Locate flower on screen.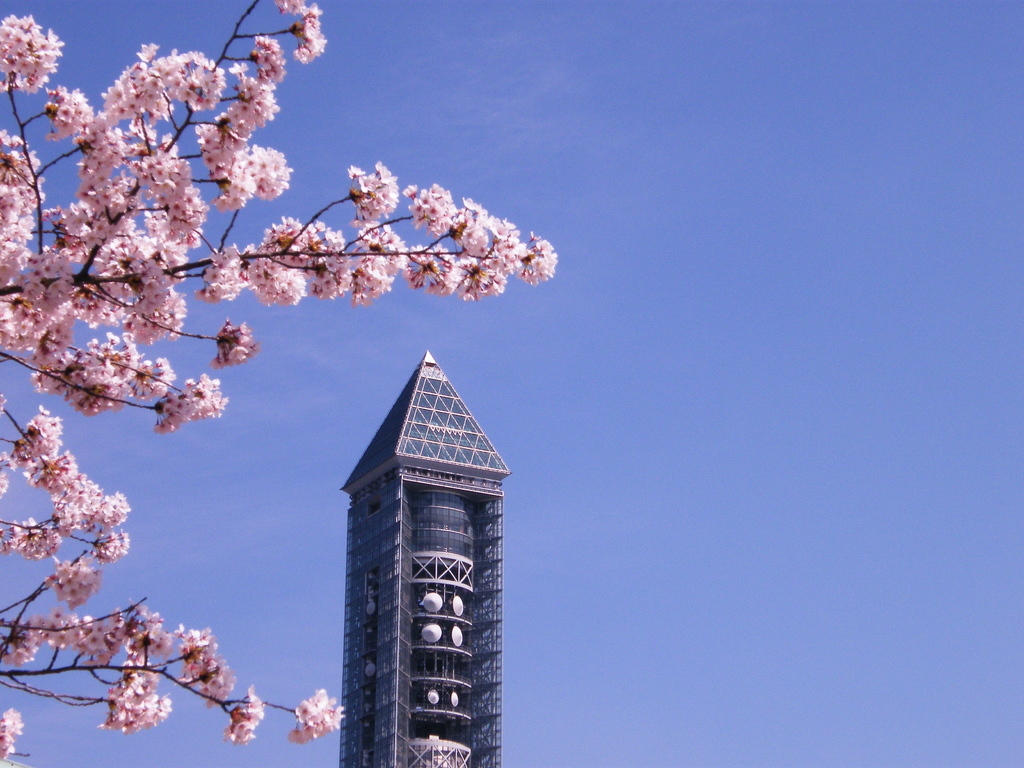
On screen at {"x1": 221, "y1": 689, "x2": 265, "y2": 748}.
